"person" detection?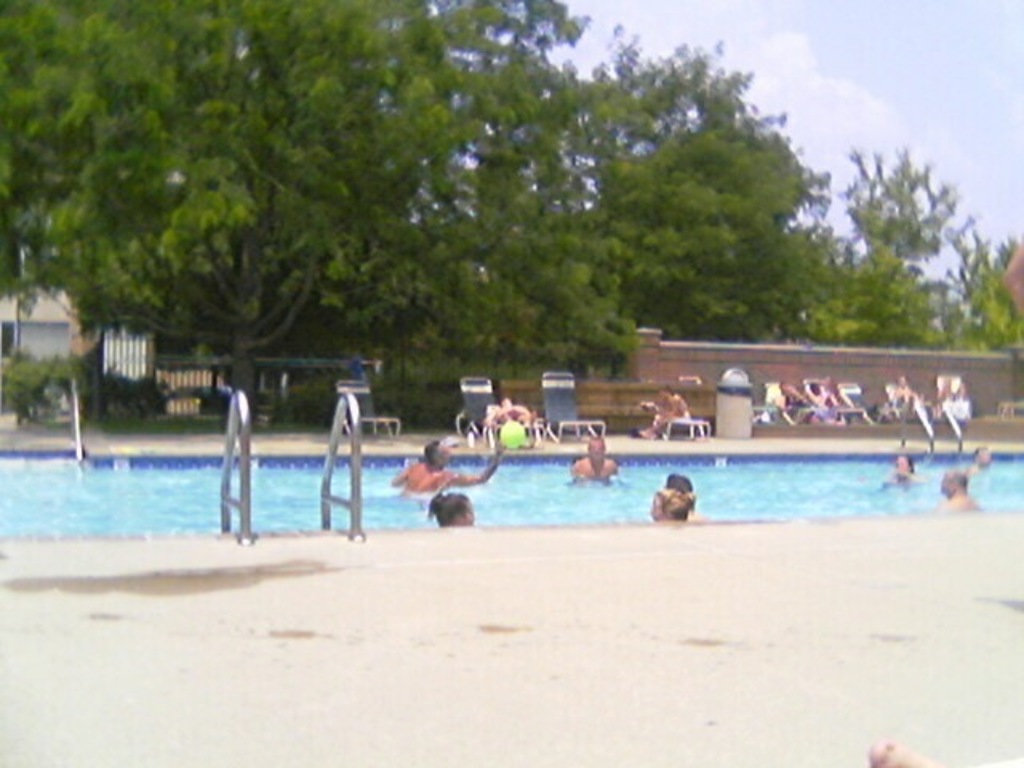
crop(934, 469, 982, 514)
